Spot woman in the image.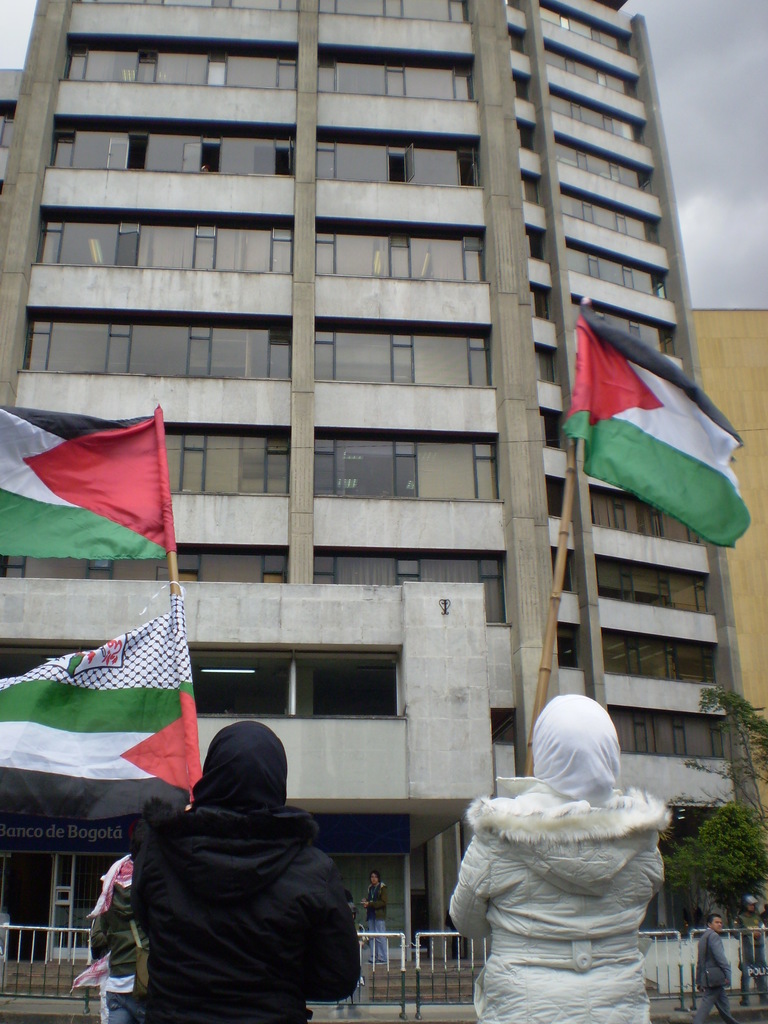
woman found at l=444, t=689, r=677, b=1023.
